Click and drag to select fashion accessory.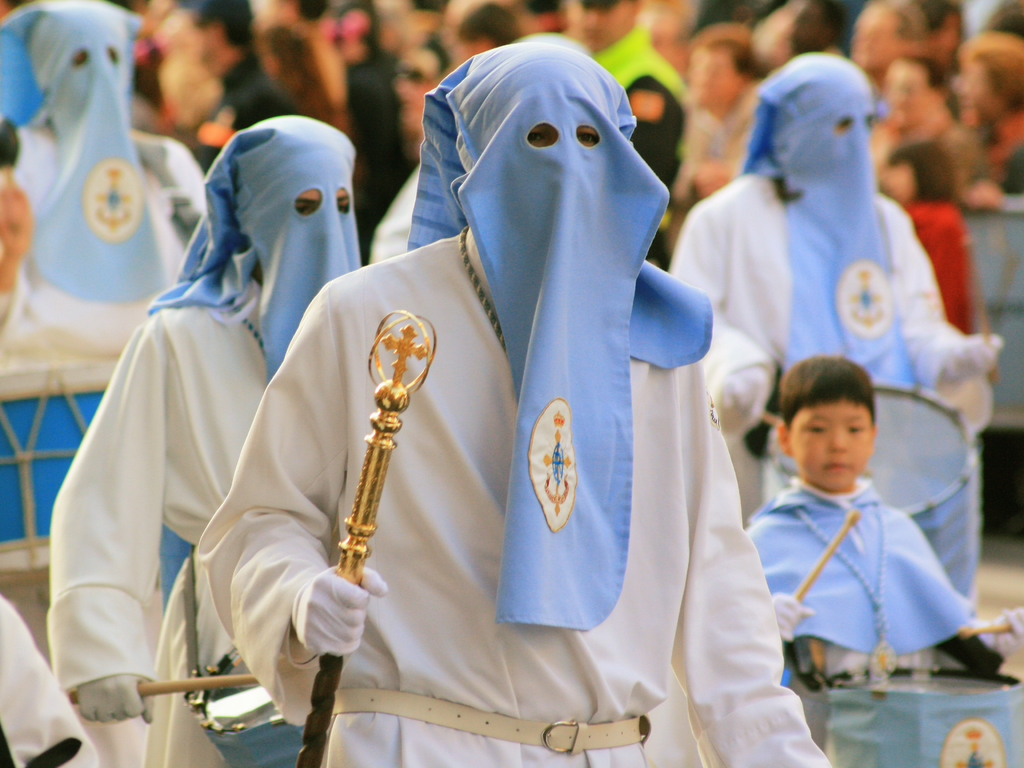
Selection: <region>83, 676, 154, 722</region>.
